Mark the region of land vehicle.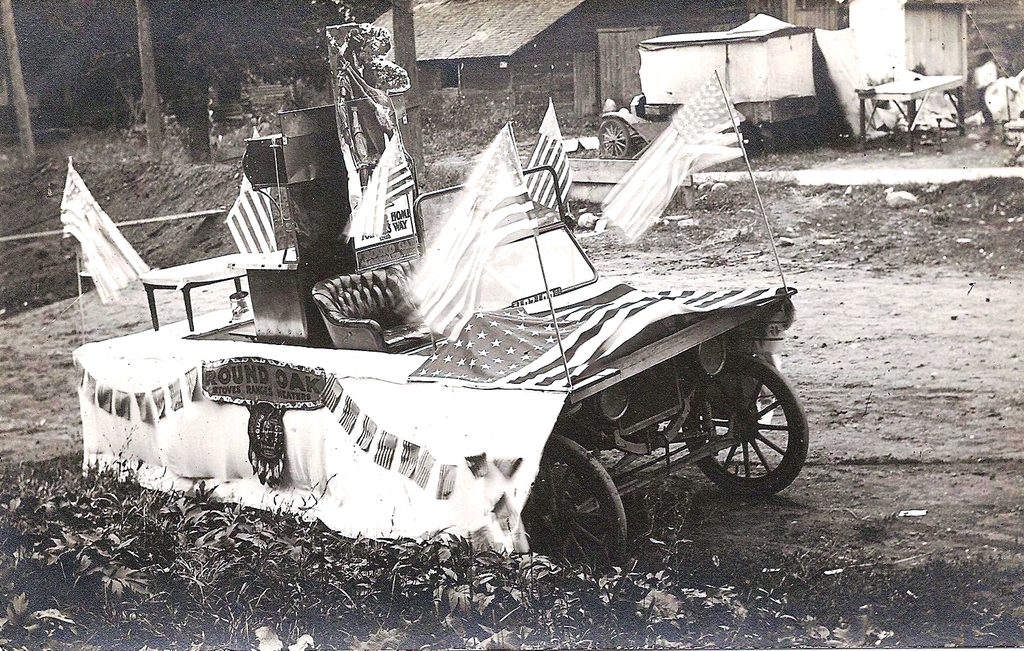
Region: x1=74 y1=68 x2=807 y2=563.
